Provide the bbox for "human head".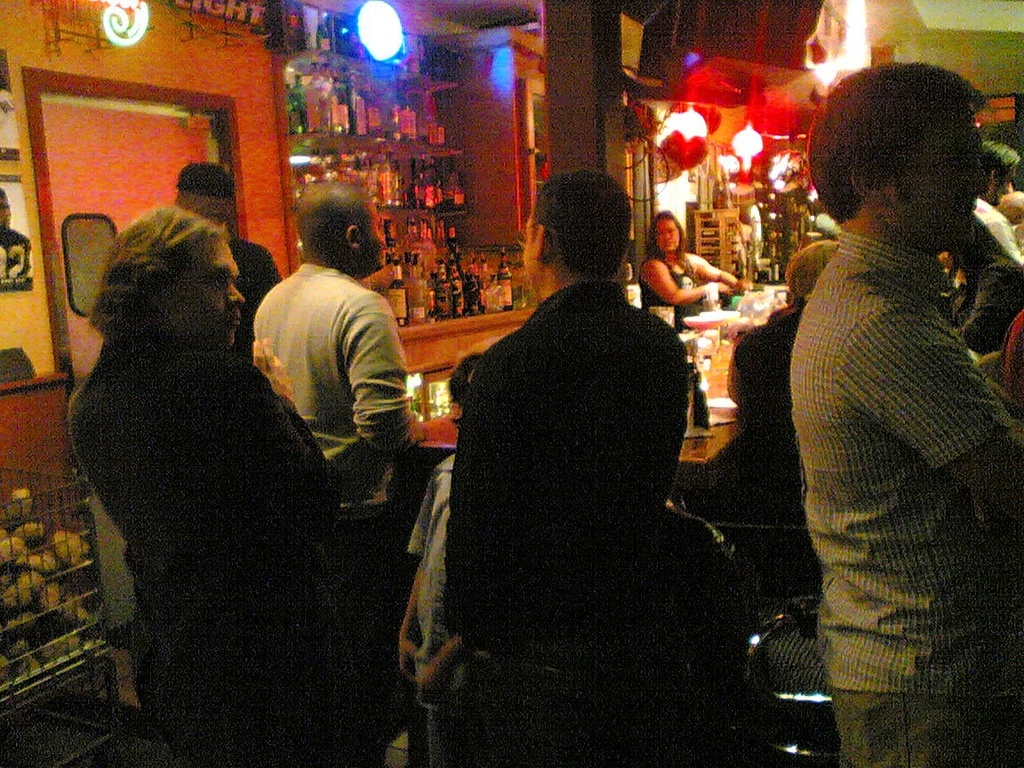
box=[294, 180, 391, 282].
